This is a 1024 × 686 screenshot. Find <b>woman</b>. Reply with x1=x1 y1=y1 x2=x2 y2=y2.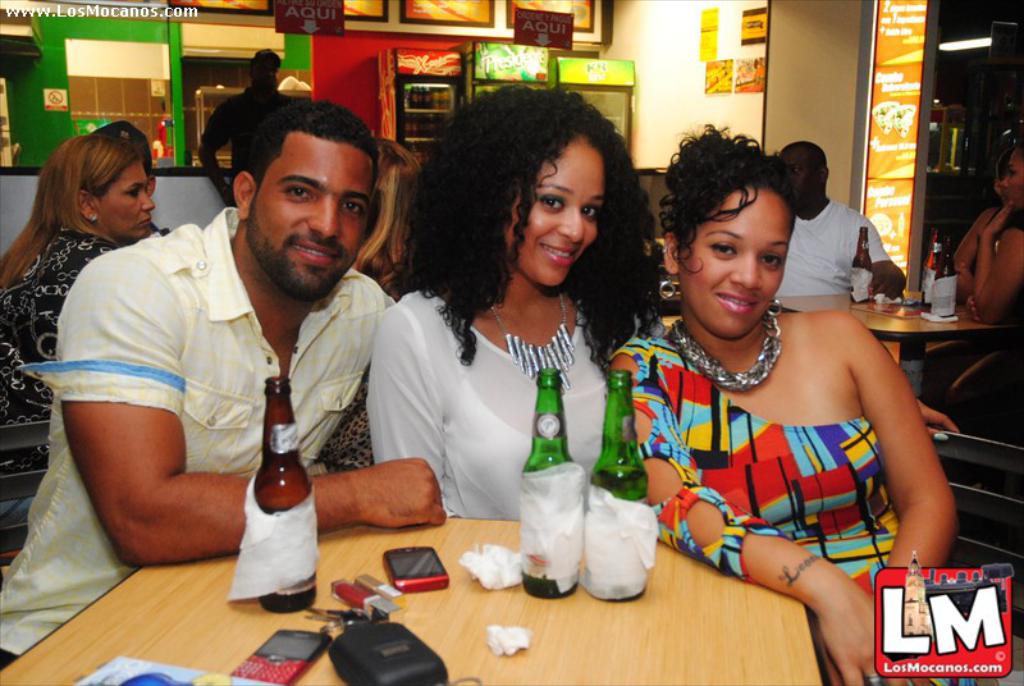
x1=608 y1=119 x2=974 y2=685.
